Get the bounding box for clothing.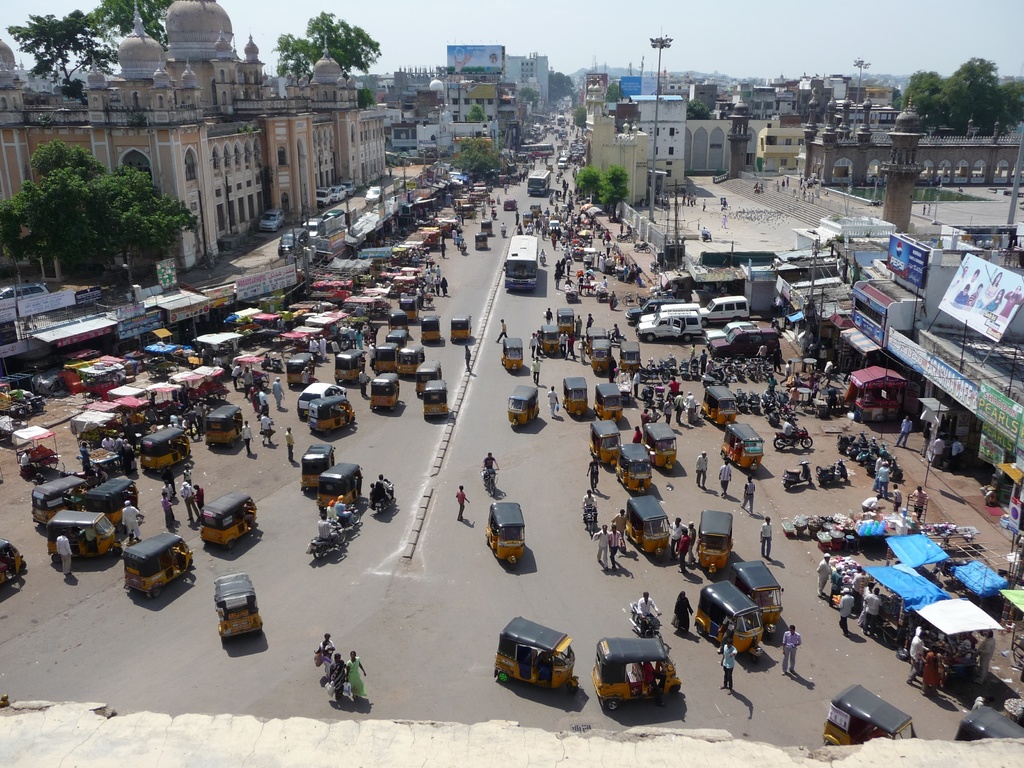
crop(690, 527, 699, 563).
